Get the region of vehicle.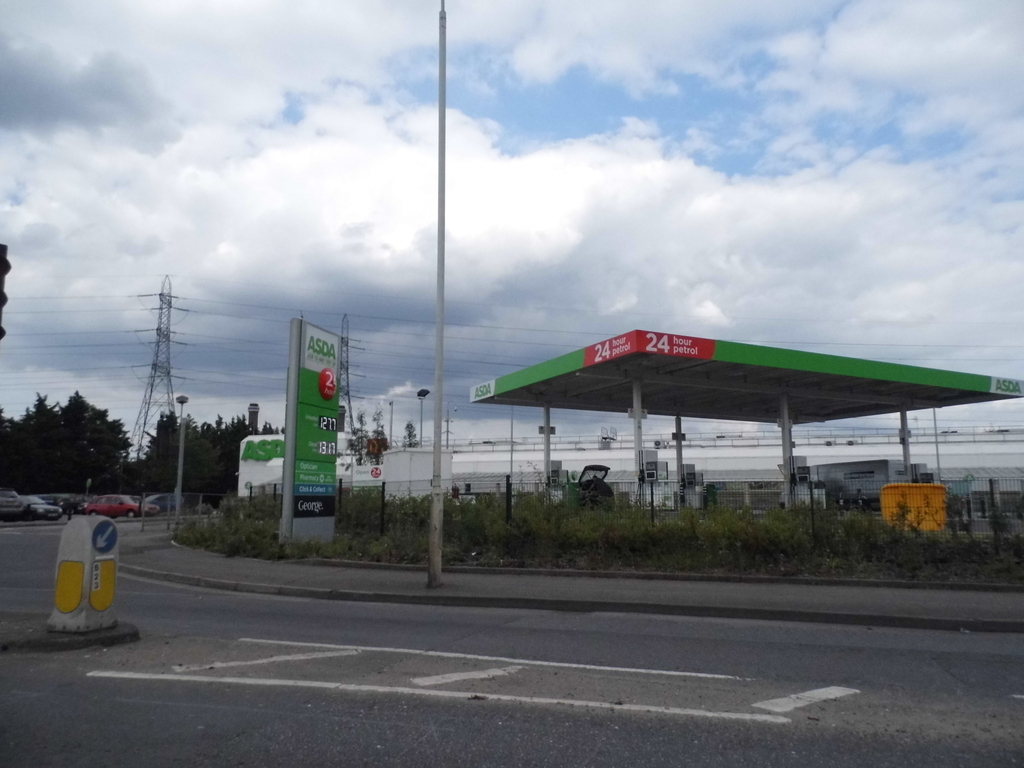
[left=139, top=488, right=188, bottom=514].
